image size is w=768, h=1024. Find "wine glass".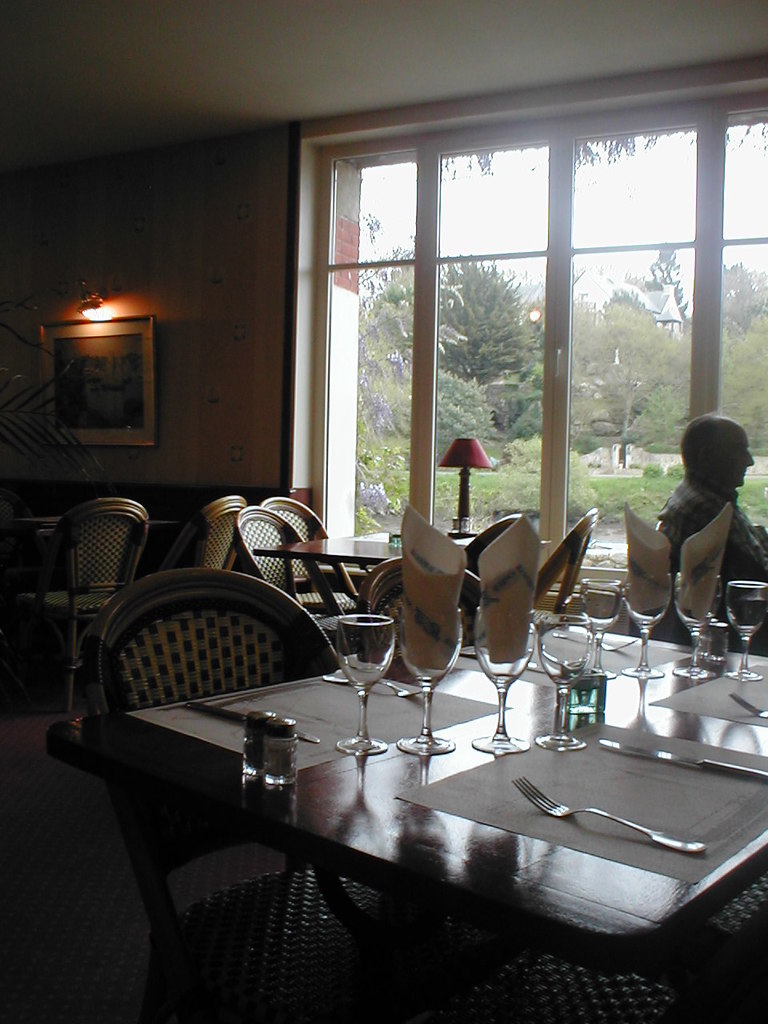
locate(527, 614, 602, 746).
